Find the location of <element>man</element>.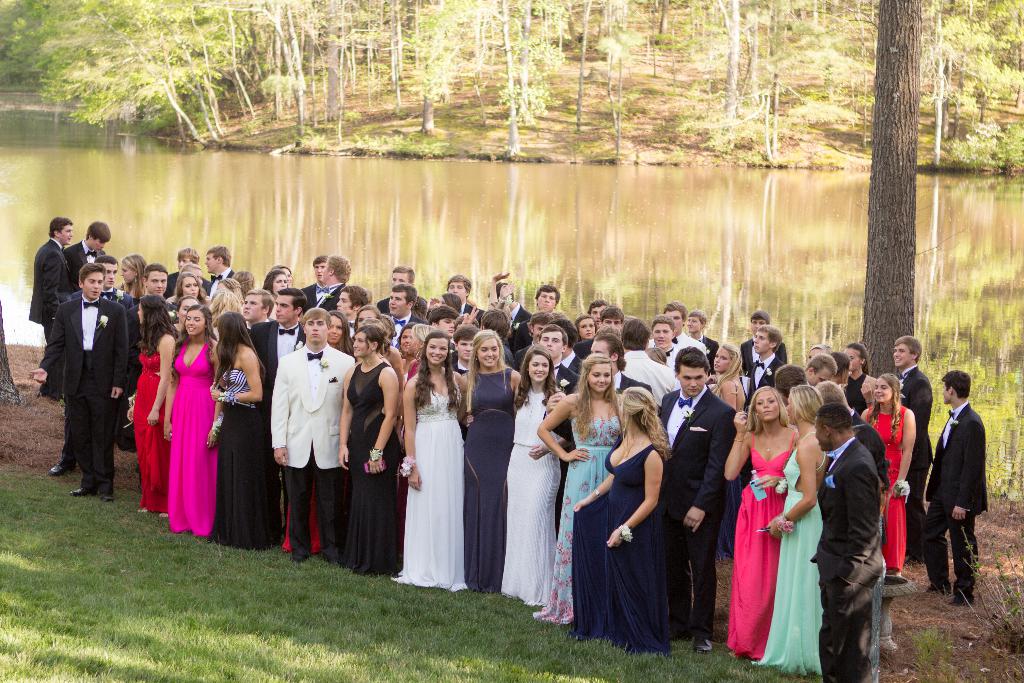
Location: (56,217,116,393).
